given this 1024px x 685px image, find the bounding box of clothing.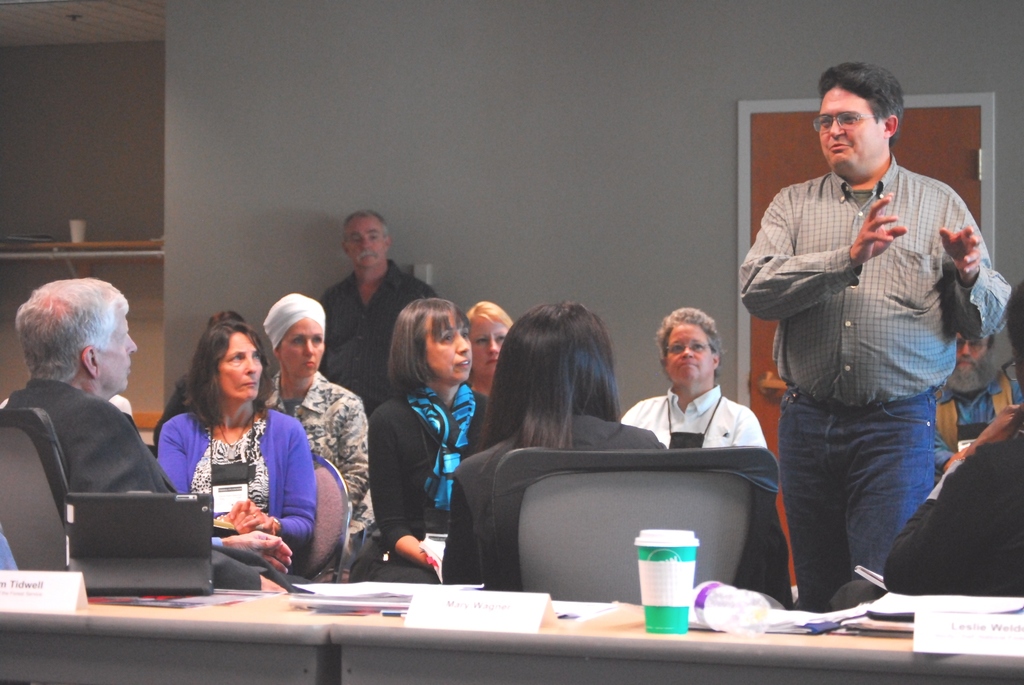
box=[258, 363, 367, 522].
